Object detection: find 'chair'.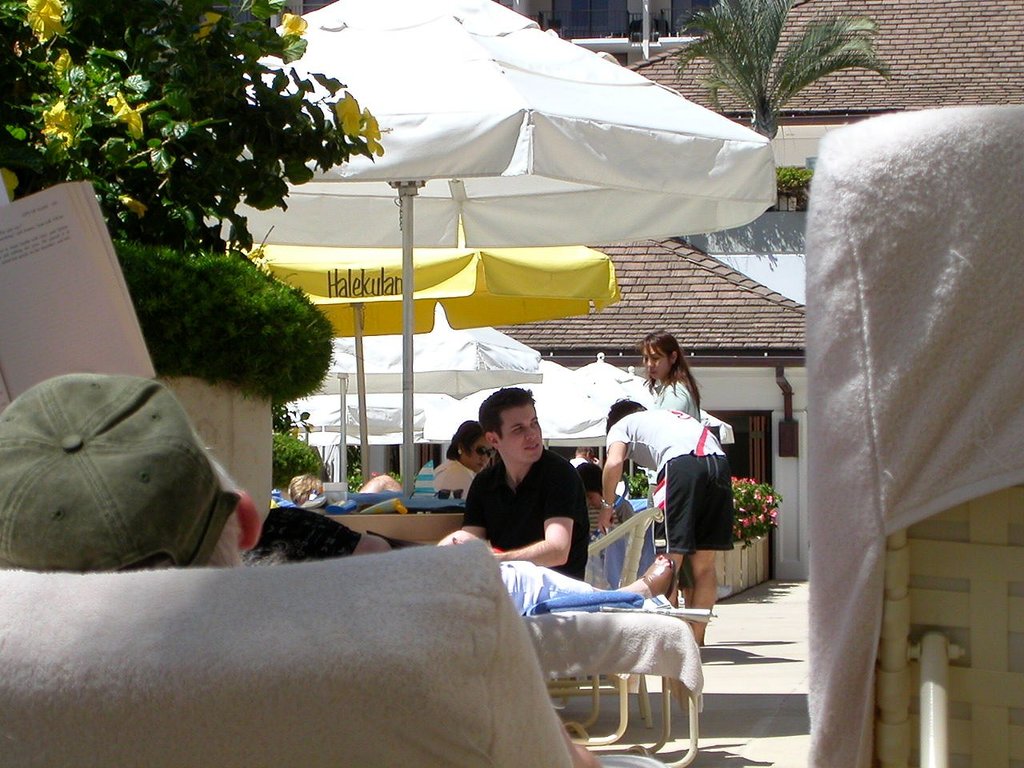
(793, 101, 1022, 767).
